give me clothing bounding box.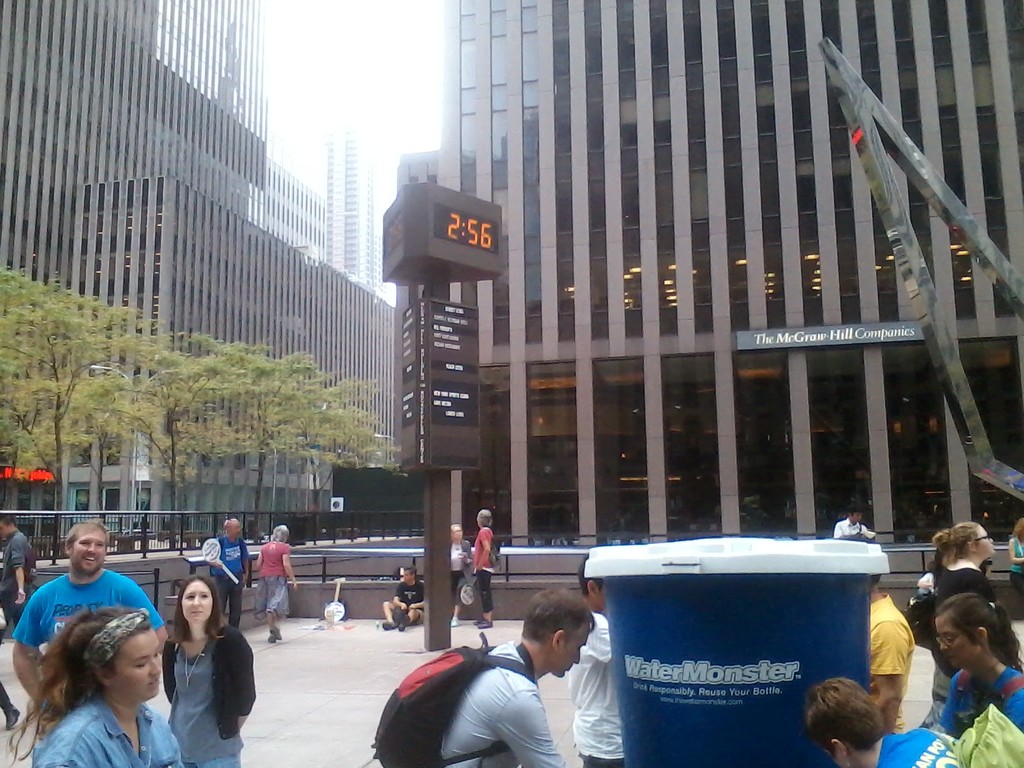
[397, 574, 423, 618].
